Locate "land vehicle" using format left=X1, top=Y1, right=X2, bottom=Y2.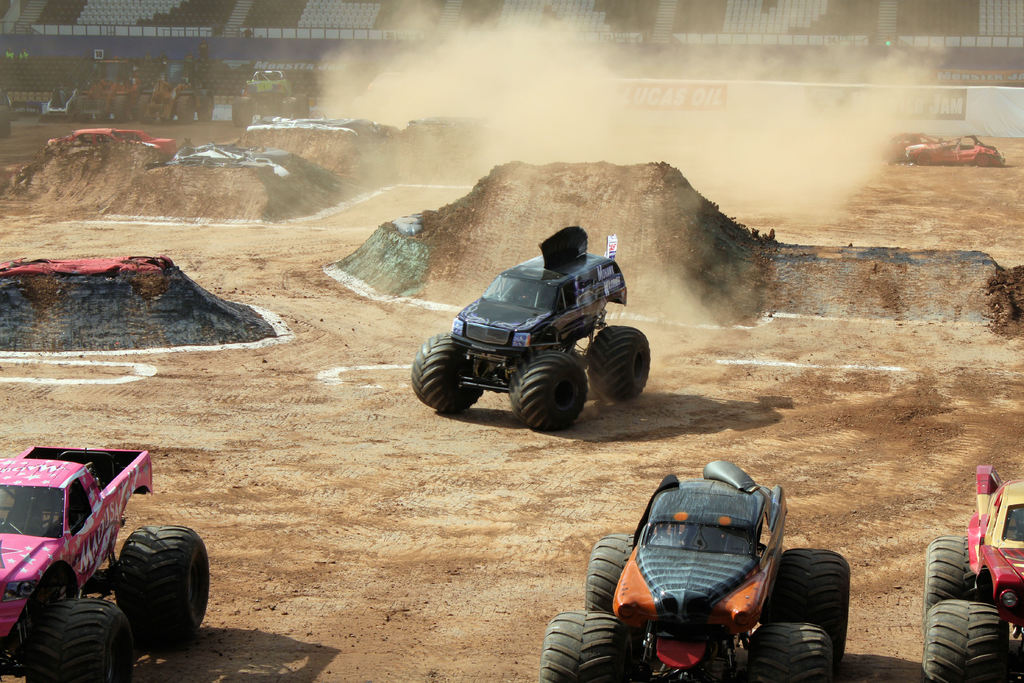
left=410, top=224, right=649, bottom=432.
